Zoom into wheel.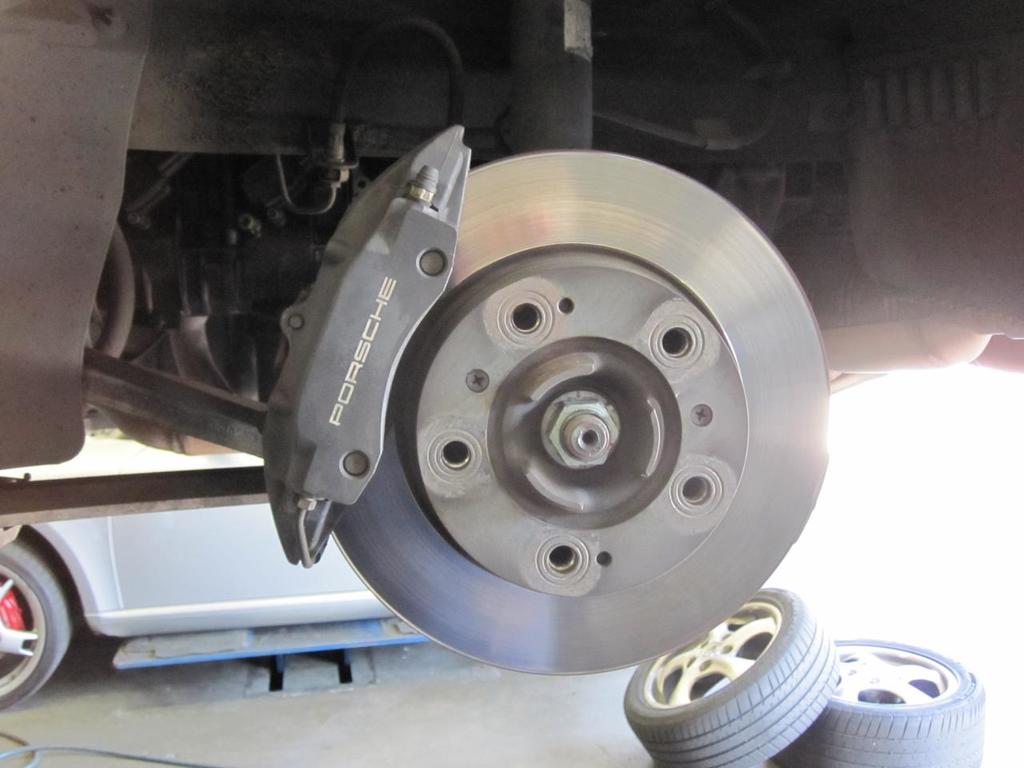
Zoom target: box(326, 152, 830, 678).
